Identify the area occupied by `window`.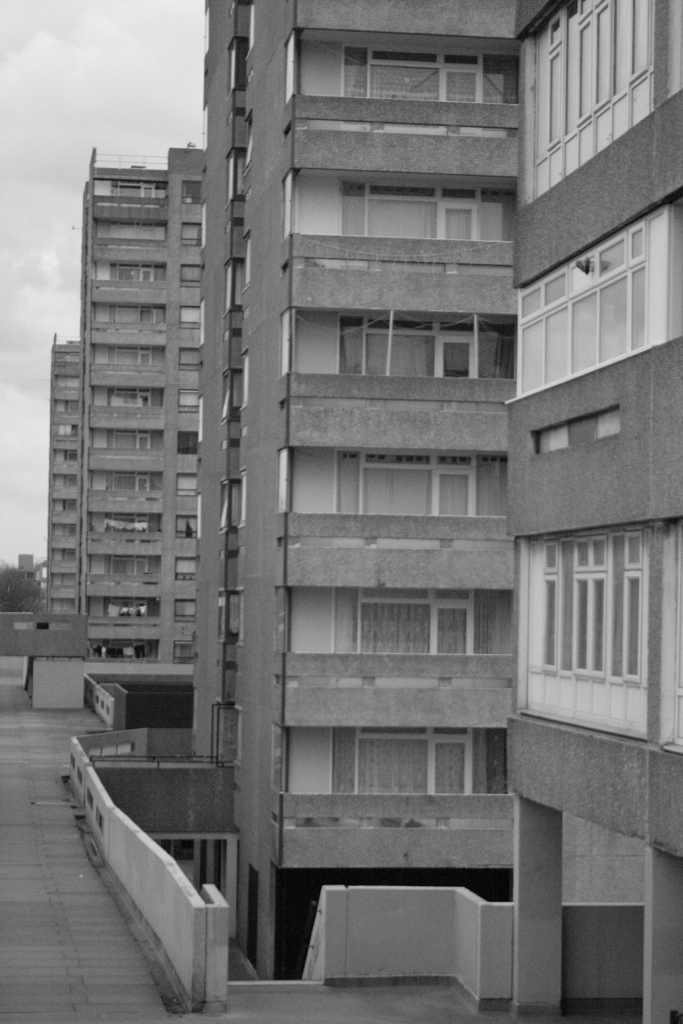
Area: crop(106, 342, 179, 378).
